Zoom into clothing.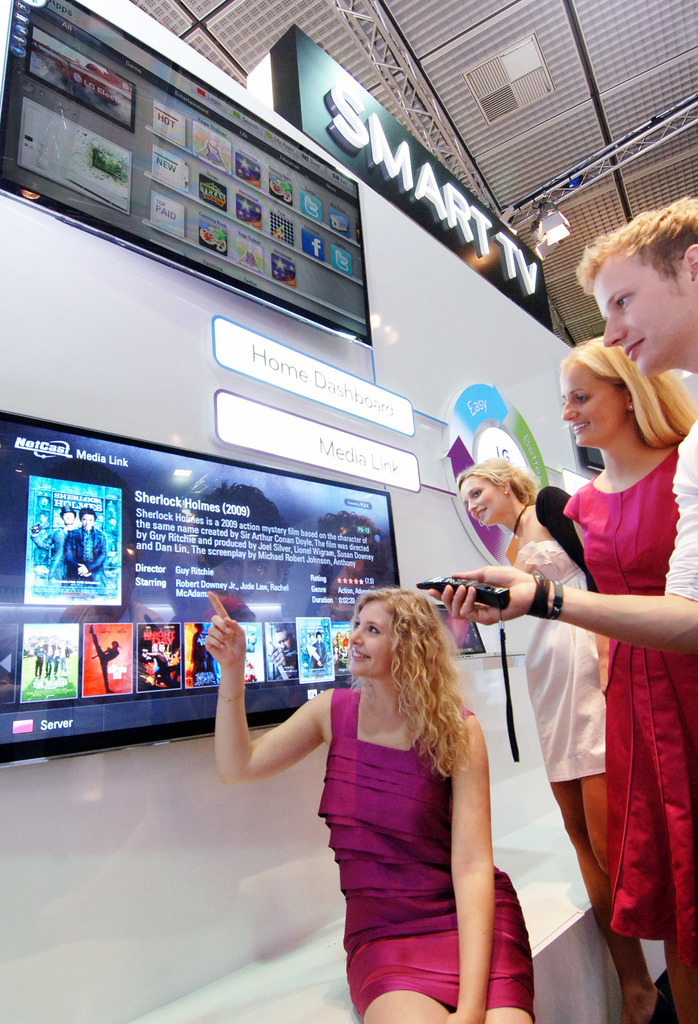
Zoom target: bbox(560, 467, 695, 981).
